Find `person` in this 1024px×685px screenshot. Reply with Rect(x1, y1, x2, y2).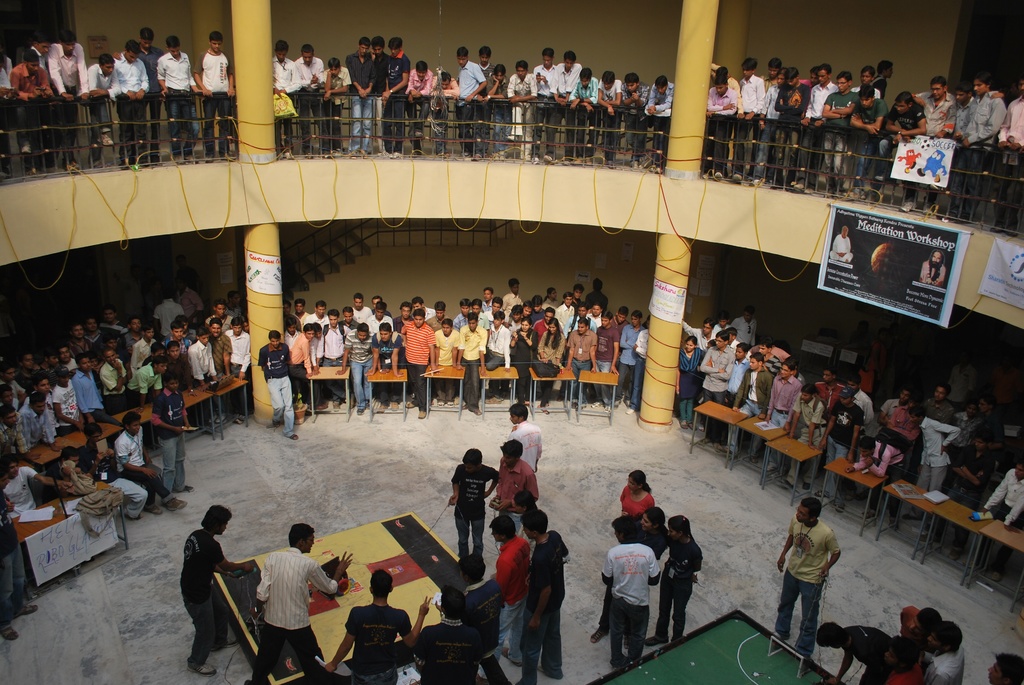
Rect(42, 376, 60, 440).
